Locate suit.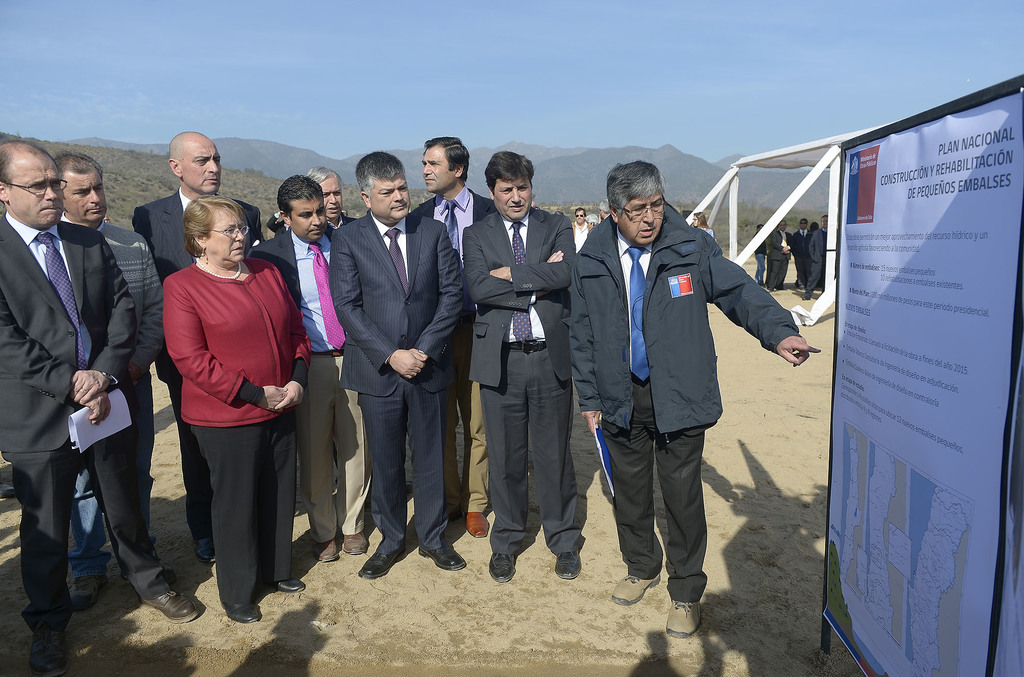
Bounding box: box=[795, 227, 813, 280].
